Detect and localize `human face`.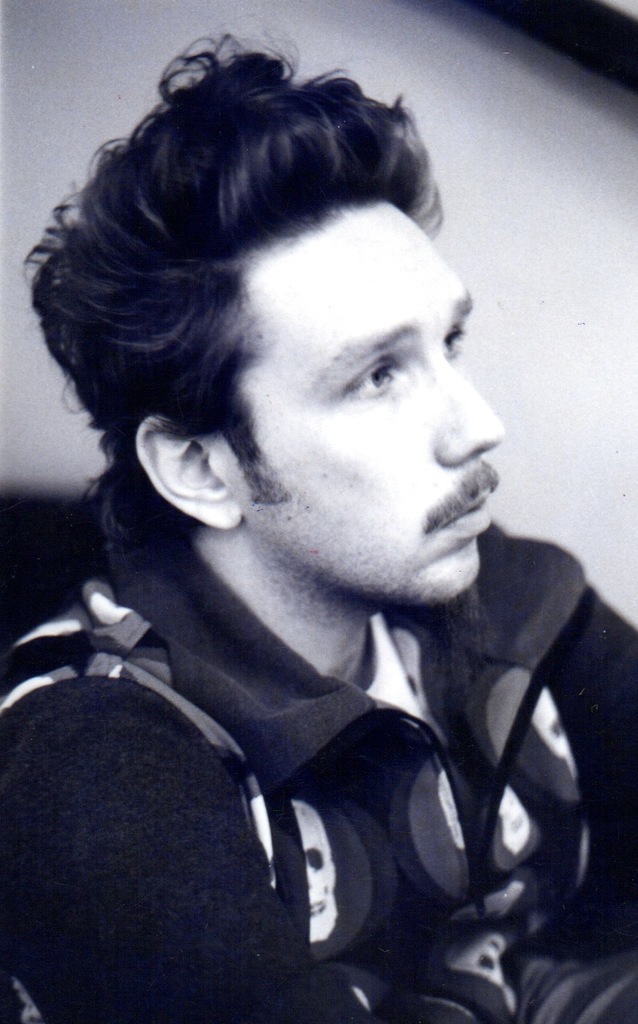
Localized at detection(231, 202, 503, 602).
